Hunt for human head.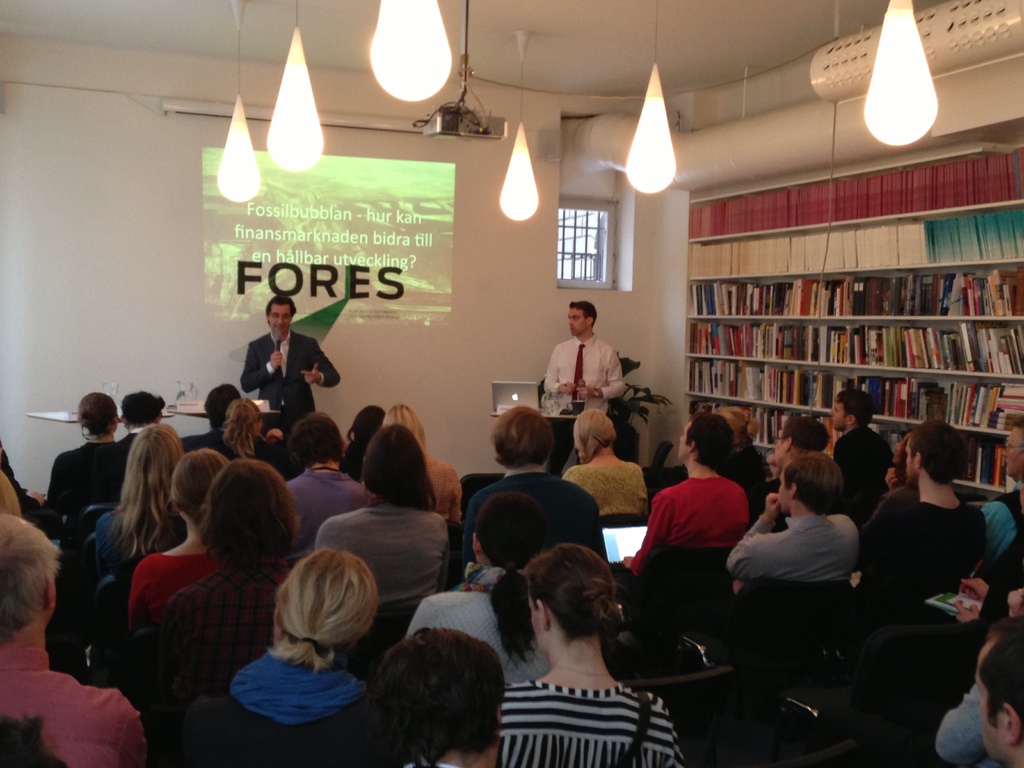
Hunted down at crop(78, 391, 120, 435).
